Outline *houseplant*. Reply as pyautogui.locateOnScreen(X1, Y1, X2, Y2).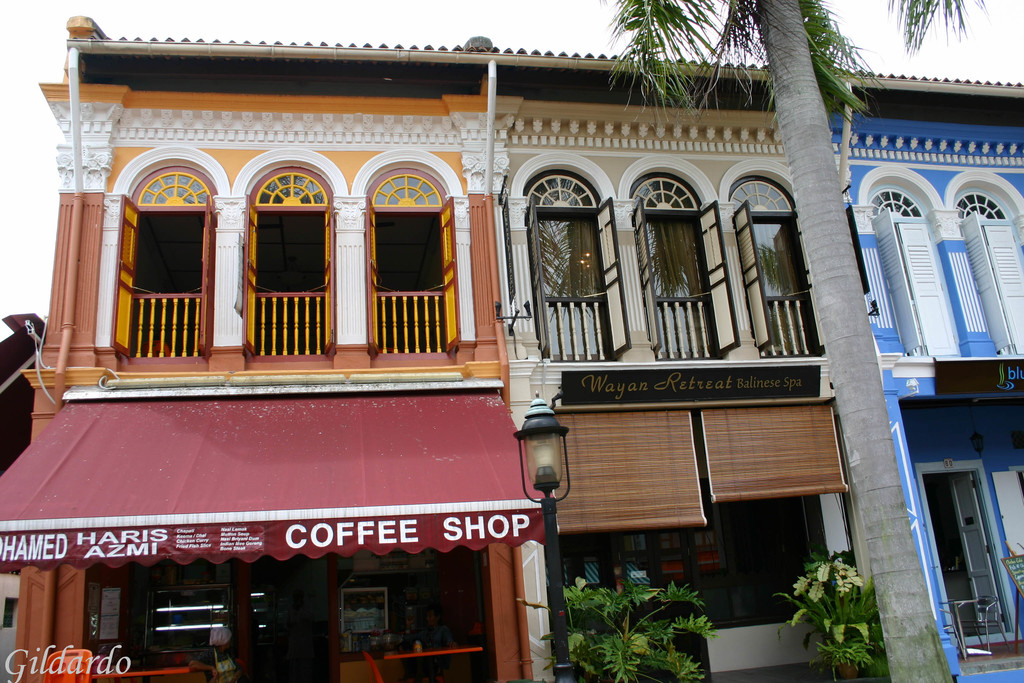
pyautogui.locateOnScreen(780, 554, 885, 682).
